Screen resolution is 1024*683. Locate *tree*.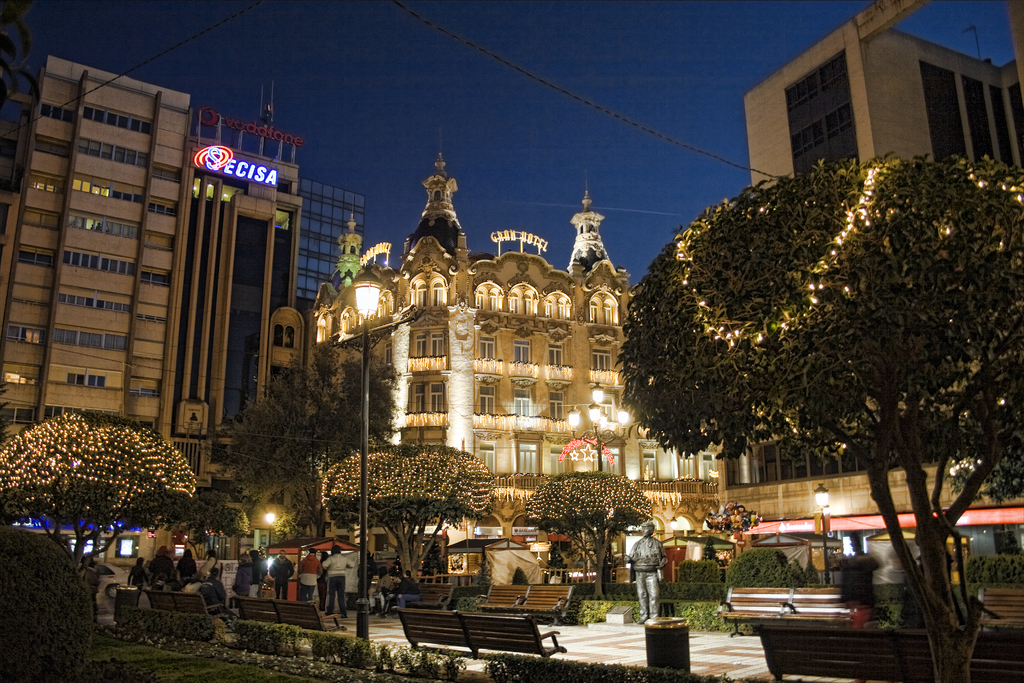
322 435 500 593.
